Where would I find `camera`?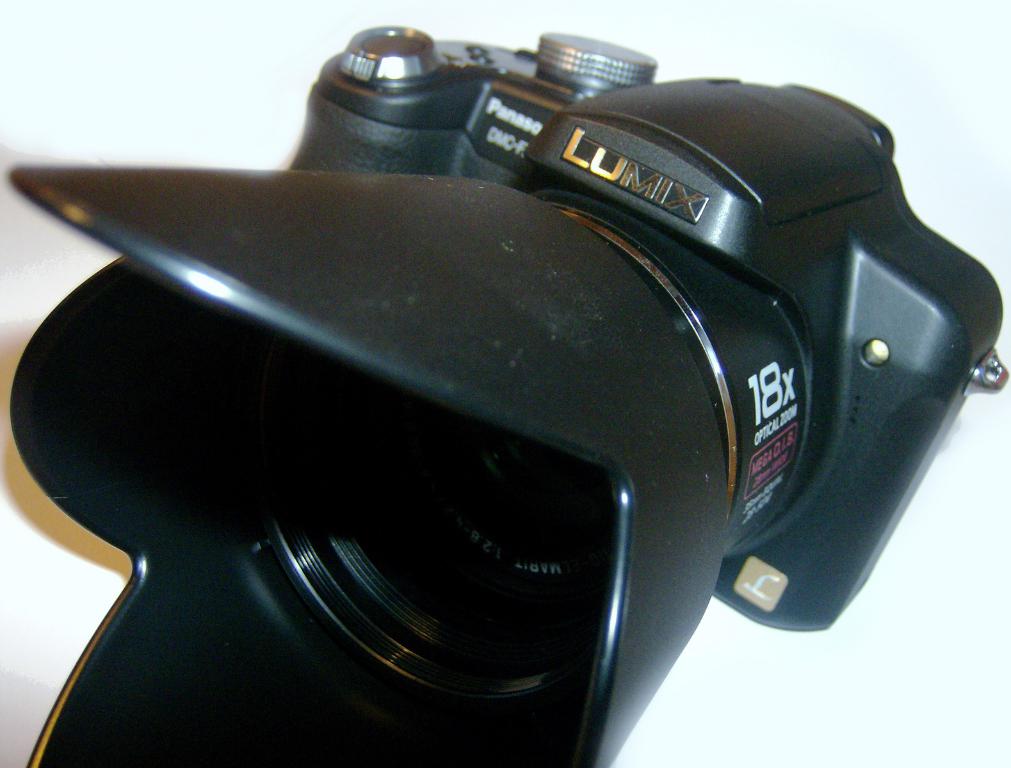
At pyautogui.locateOnScreen(6, 22, 1009, 767).
